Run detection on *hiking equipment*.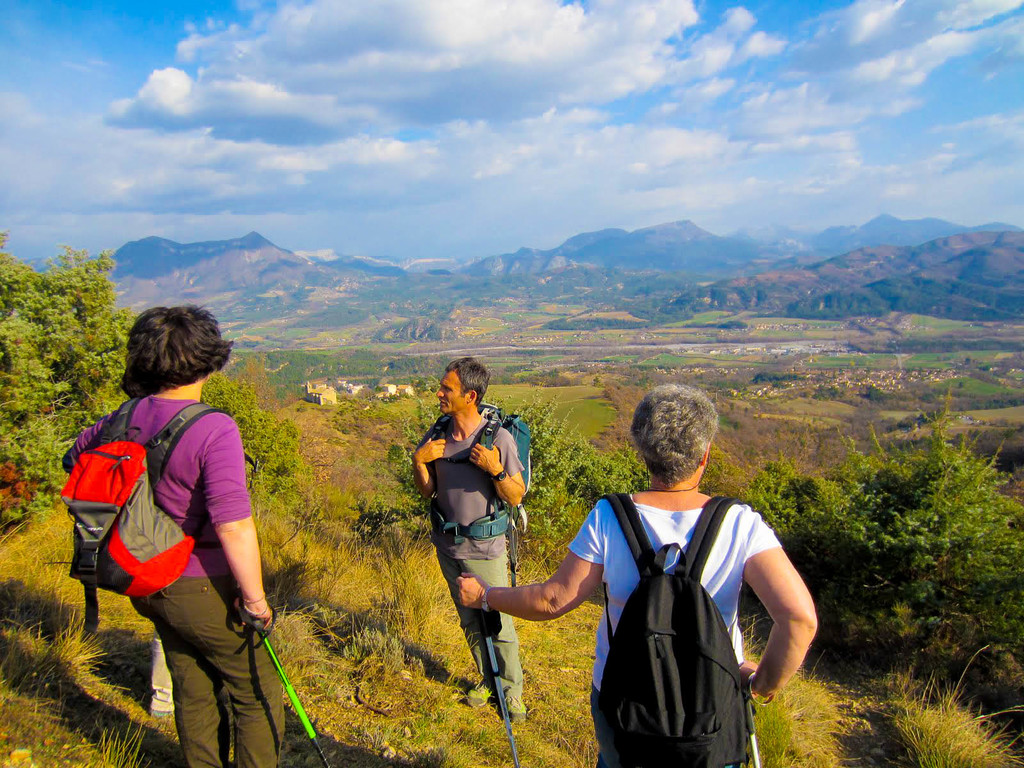
Result: region(58, 397, 228, 638).
